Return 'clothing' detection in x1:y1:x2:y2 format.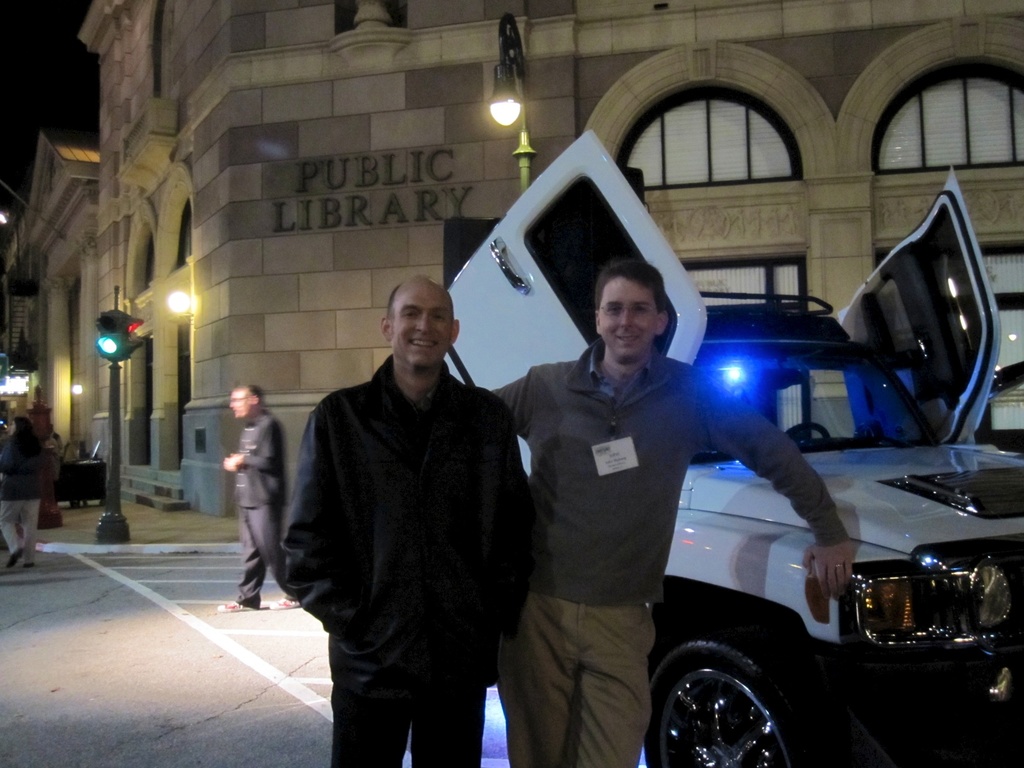
539:365:838:766.
